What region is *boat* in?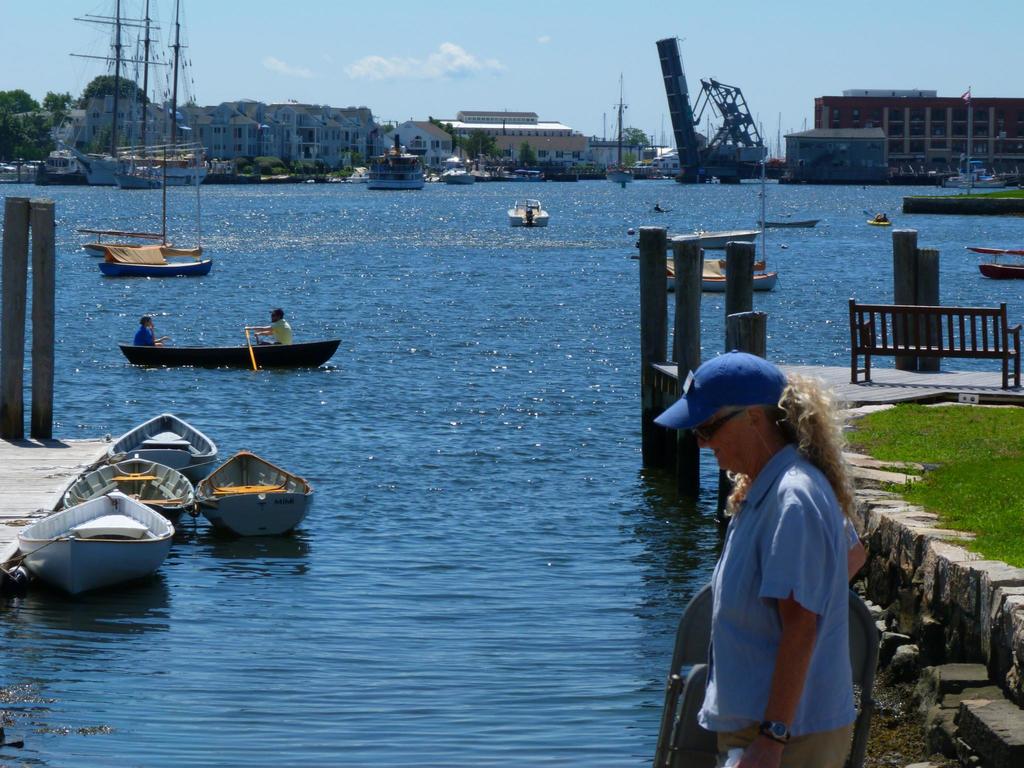
(662, 164, 780, 287).
